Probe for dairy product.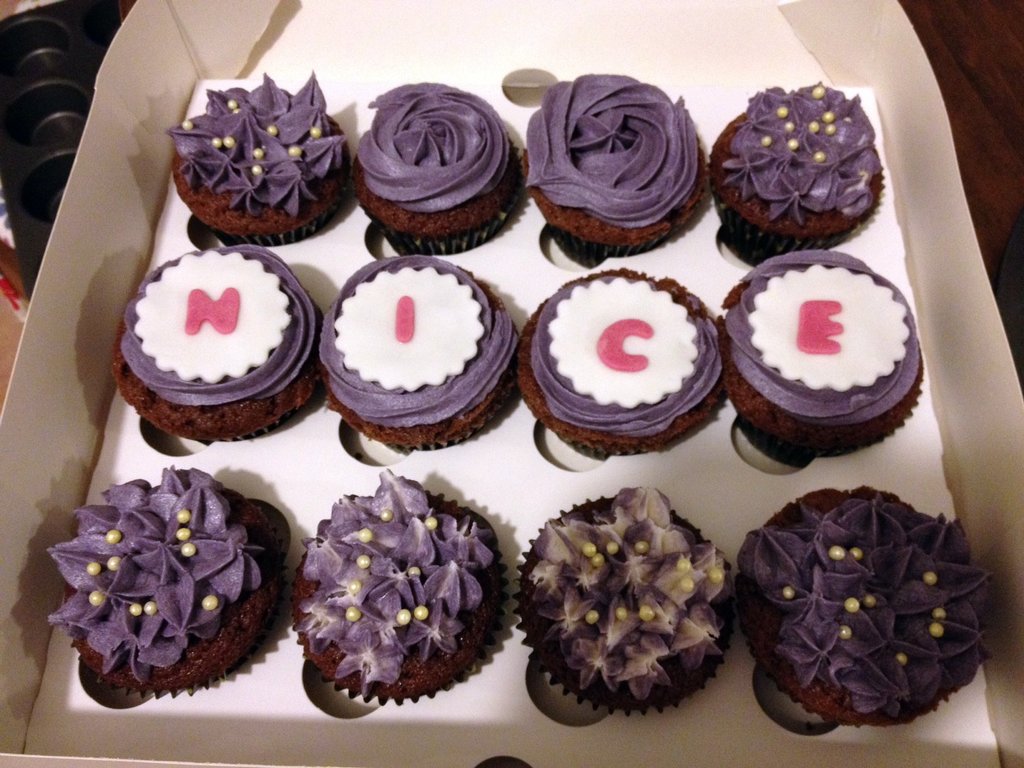
Probe result: (x1=296, y1=463, x2=486, y2=692).
